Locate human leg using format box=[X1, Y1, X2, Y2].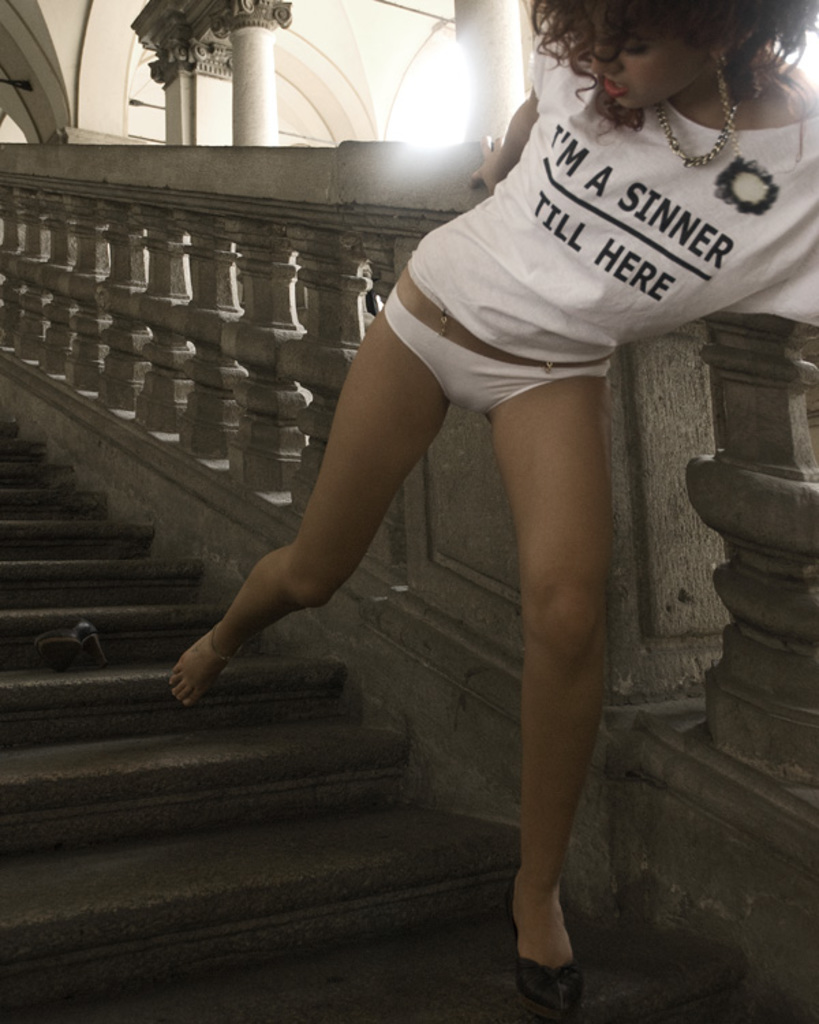
box=[495, 371, 621, 1023].
